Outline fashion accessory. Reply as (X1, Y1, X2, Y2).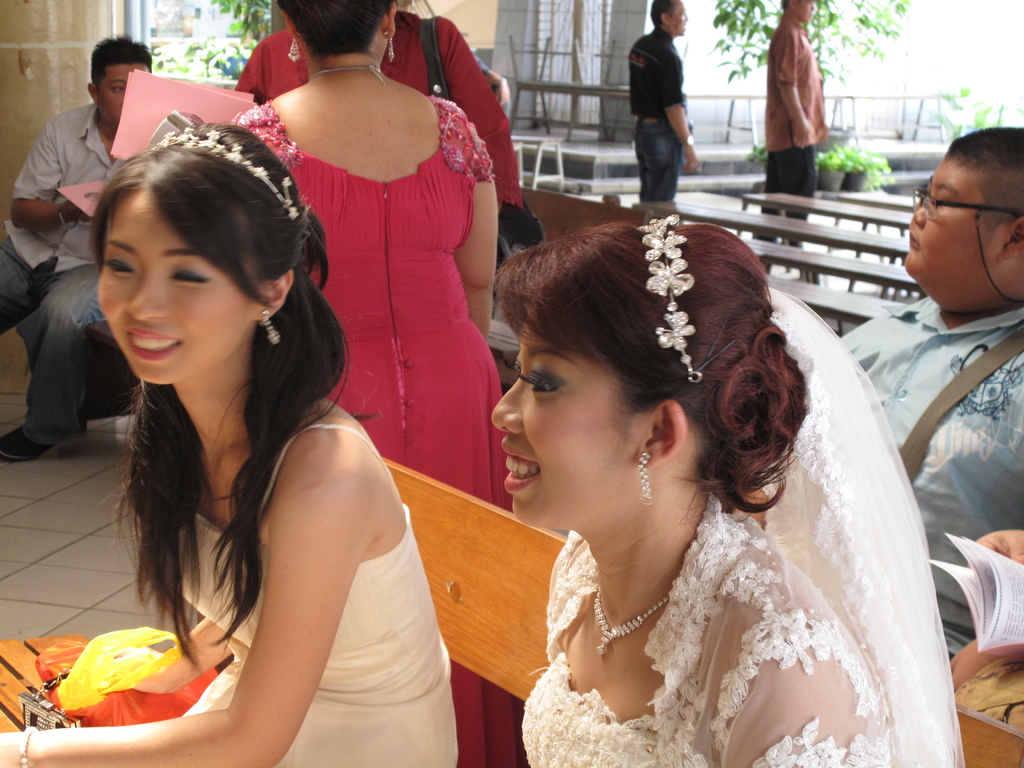
(705, 333, 745, 372).
